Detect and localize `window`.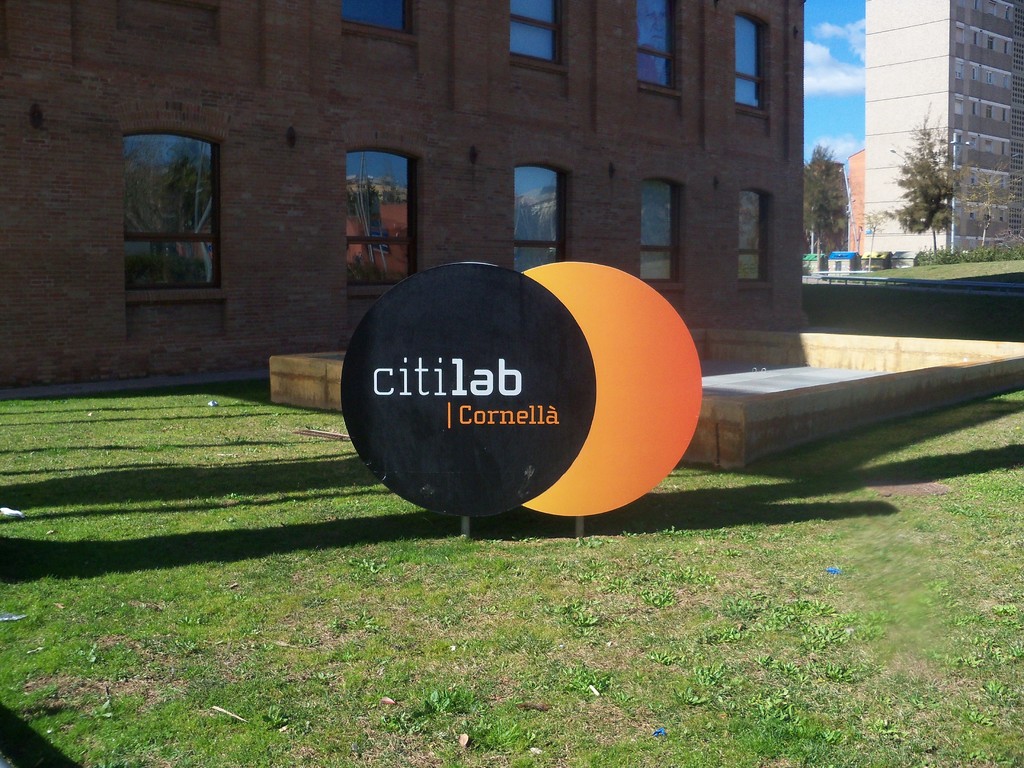
Localized at left=1004, top=45, right=1011, bottom=55.
